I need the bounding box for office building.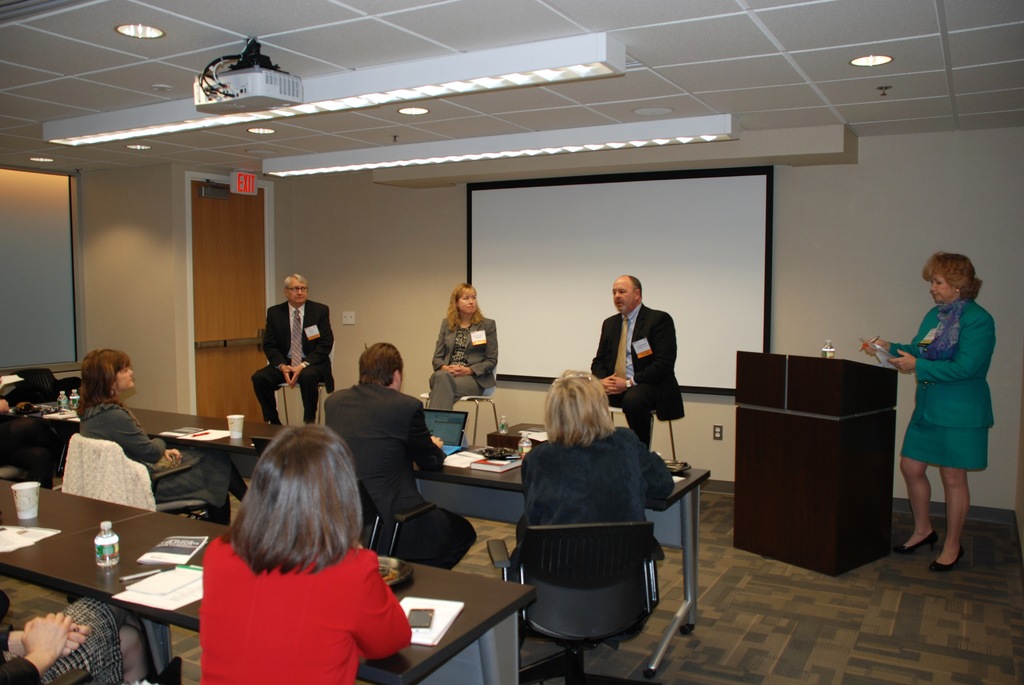
Here it is: BBox(79, 49, 991, 668).
